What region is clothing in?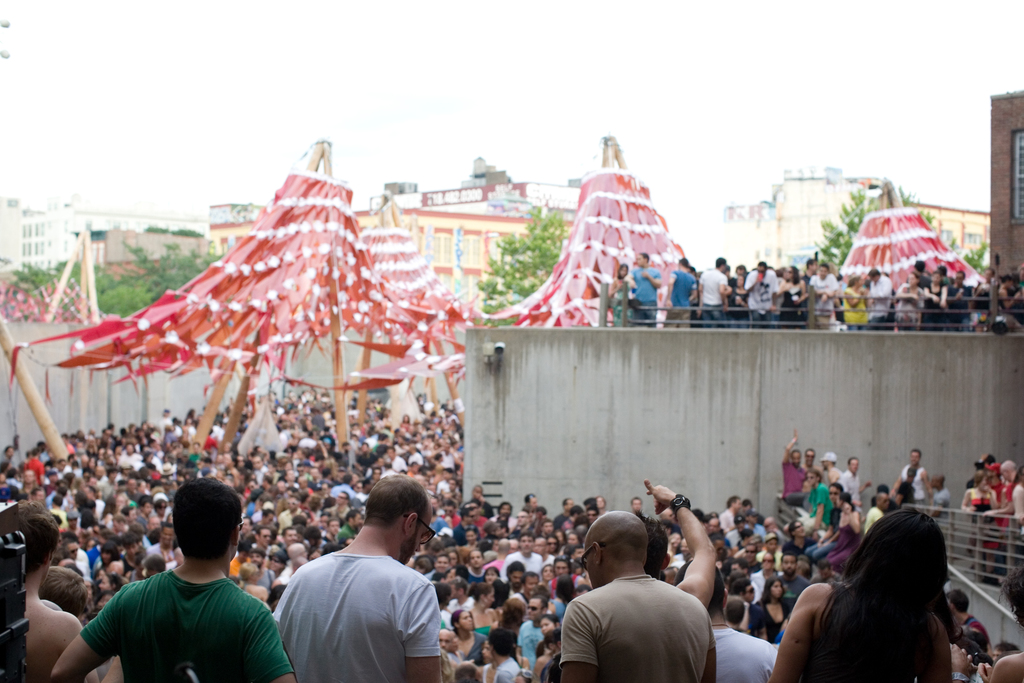
(712,630,793,682).
